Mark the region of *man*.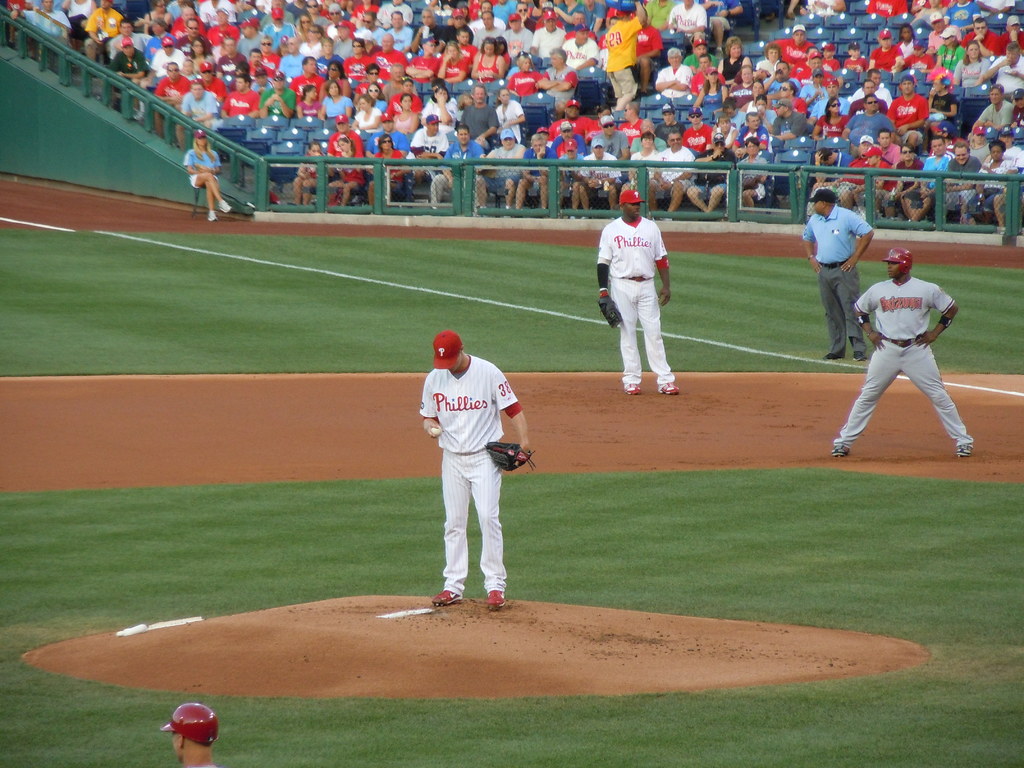
Region: locate(691, 130, 734, 212).
